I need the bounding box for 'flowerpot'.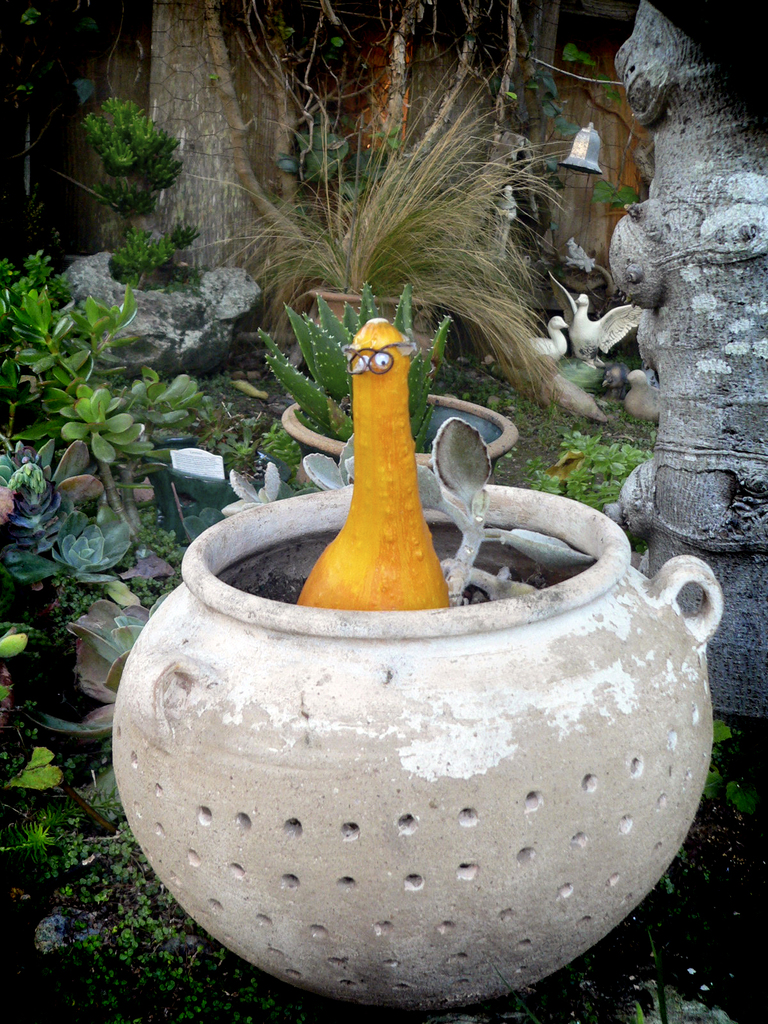
Here it is: locate(131, 439, 735, 1009).
